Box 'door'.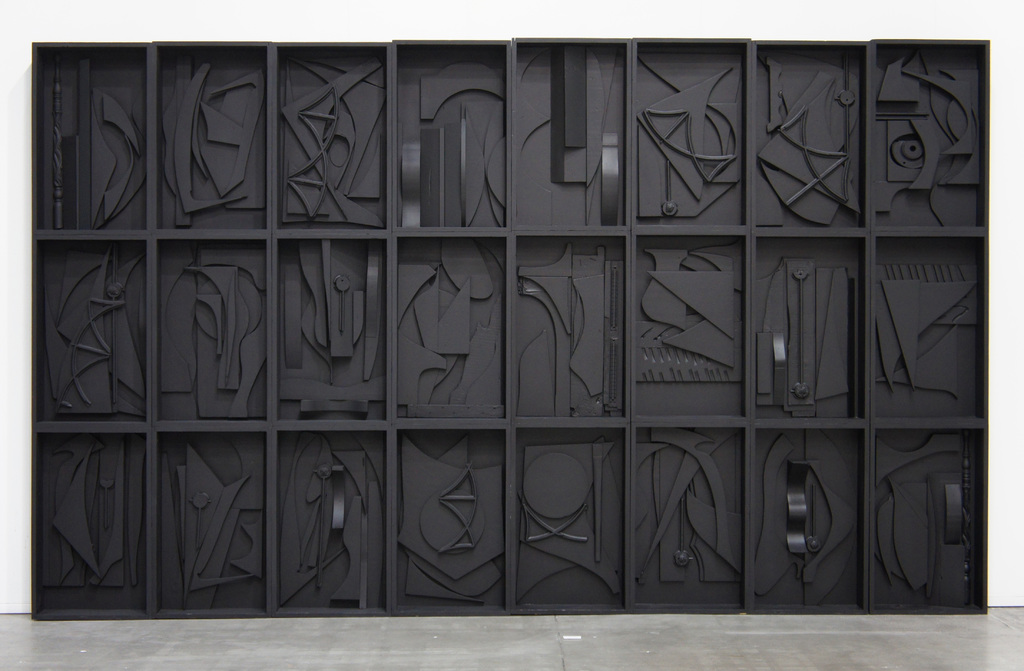
region(63, 53, 963, 586).
